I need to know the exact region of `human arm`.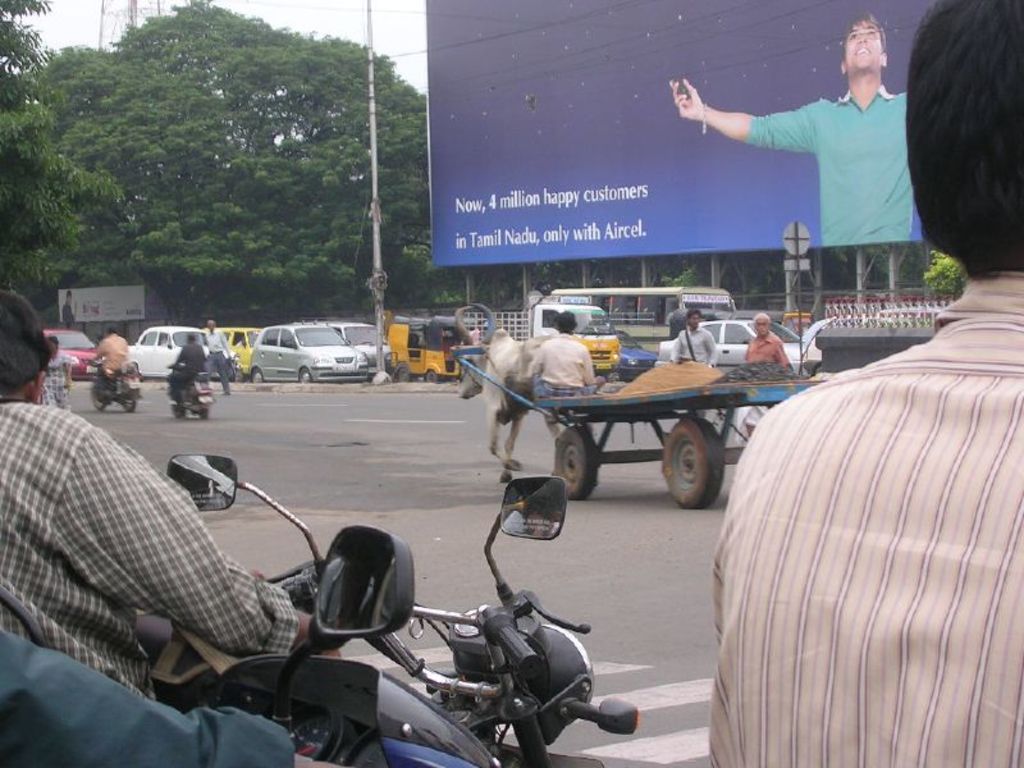
Region: x1=0 y1=625 x2=351 y2=767.
